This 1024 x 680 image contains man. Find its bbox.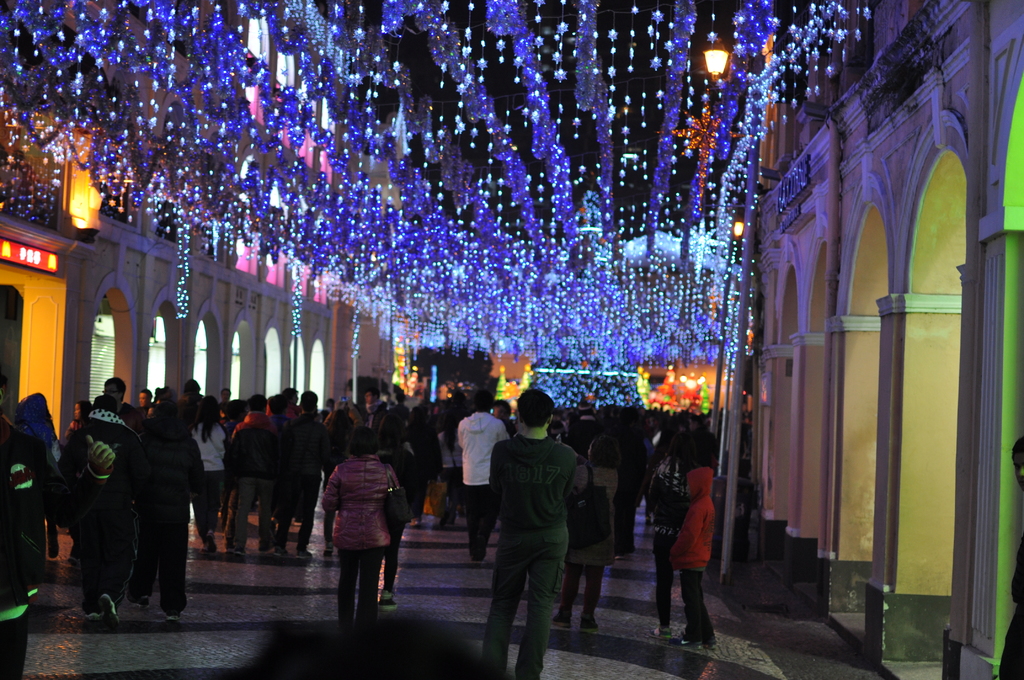
(x1=228, y1=393, x2=281, y2=555).
